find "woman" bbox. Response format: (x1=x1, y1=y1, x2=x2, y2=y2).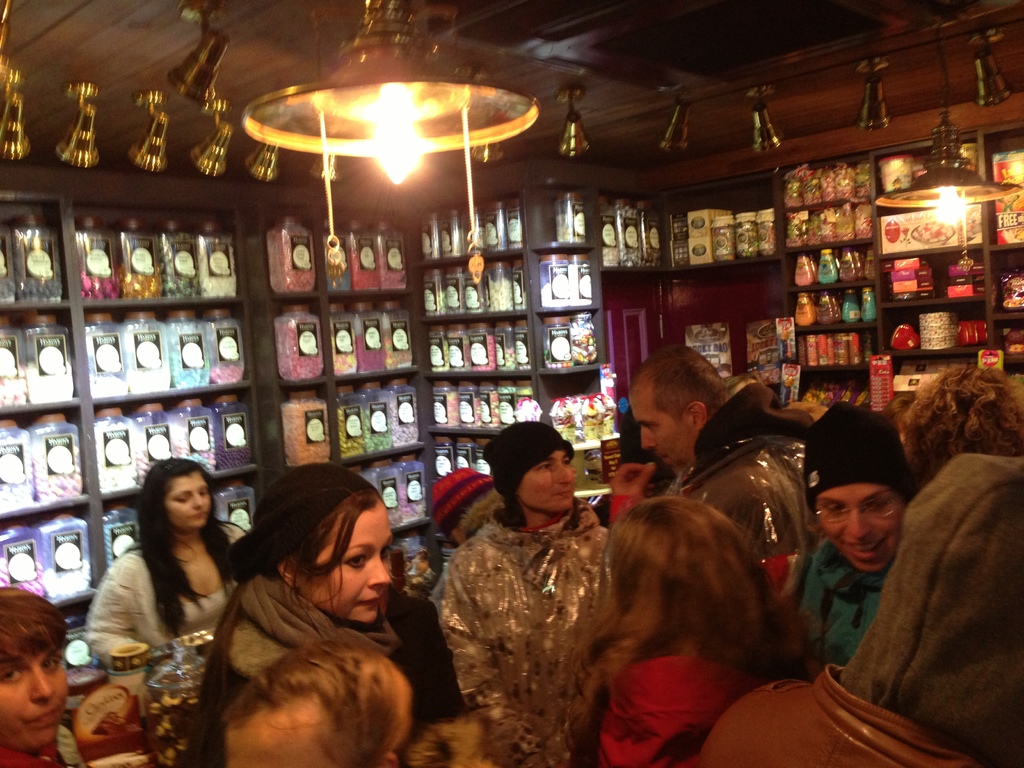
(x1=221, y1=630, x2=414, y2=767).
